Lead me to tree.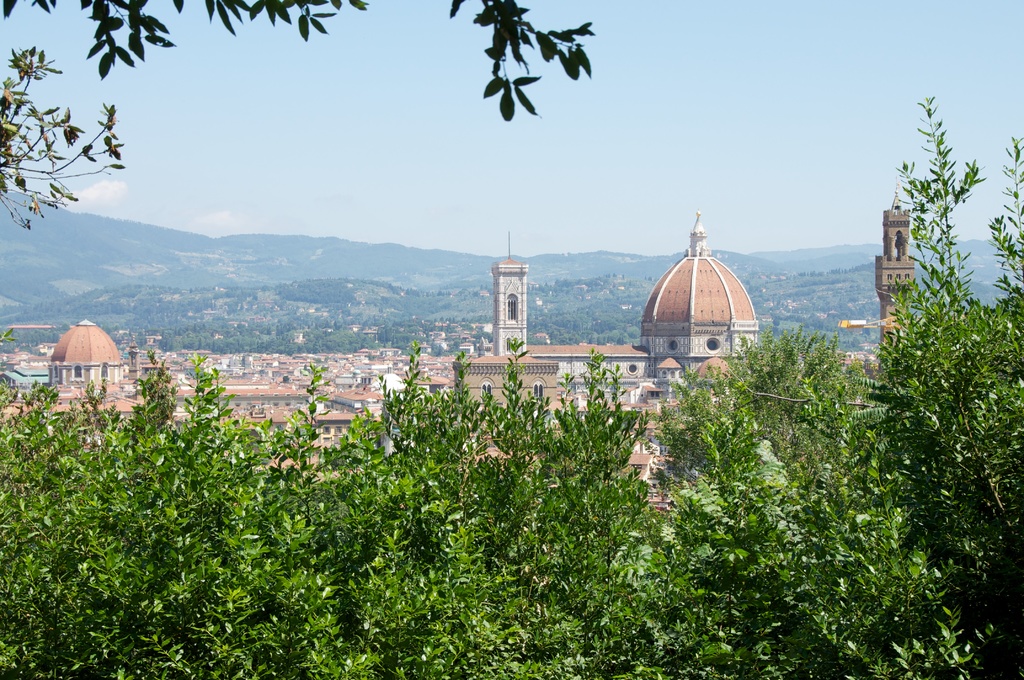
Lead to <bbox>0, 0, 593, 125</bbox>.
